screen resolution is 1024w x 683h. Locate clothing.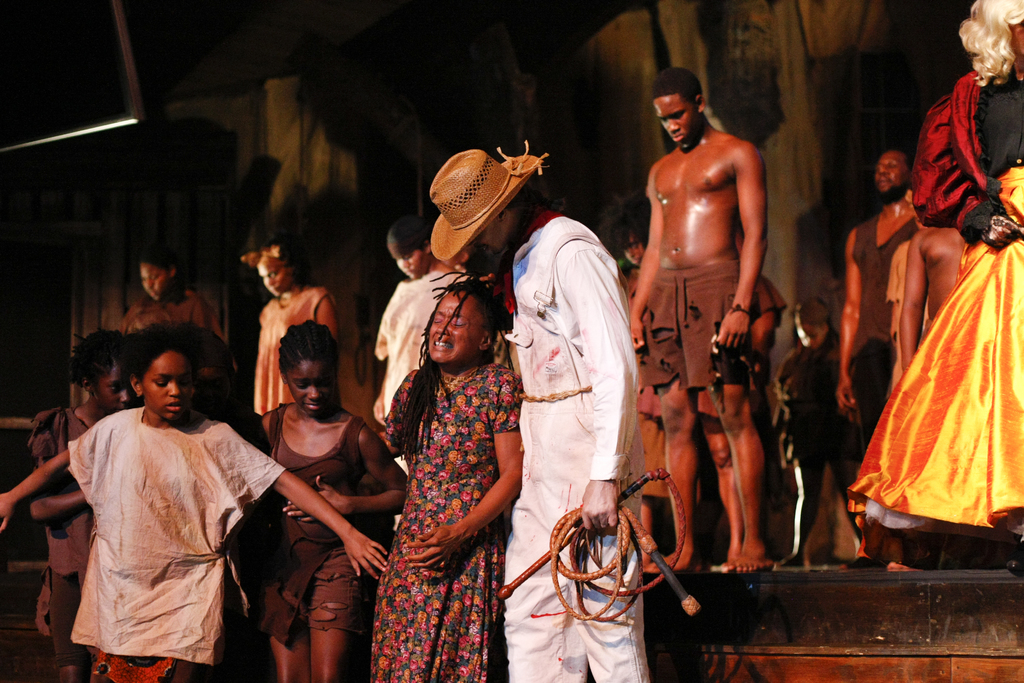
box=[625, 270, 702, 505].
